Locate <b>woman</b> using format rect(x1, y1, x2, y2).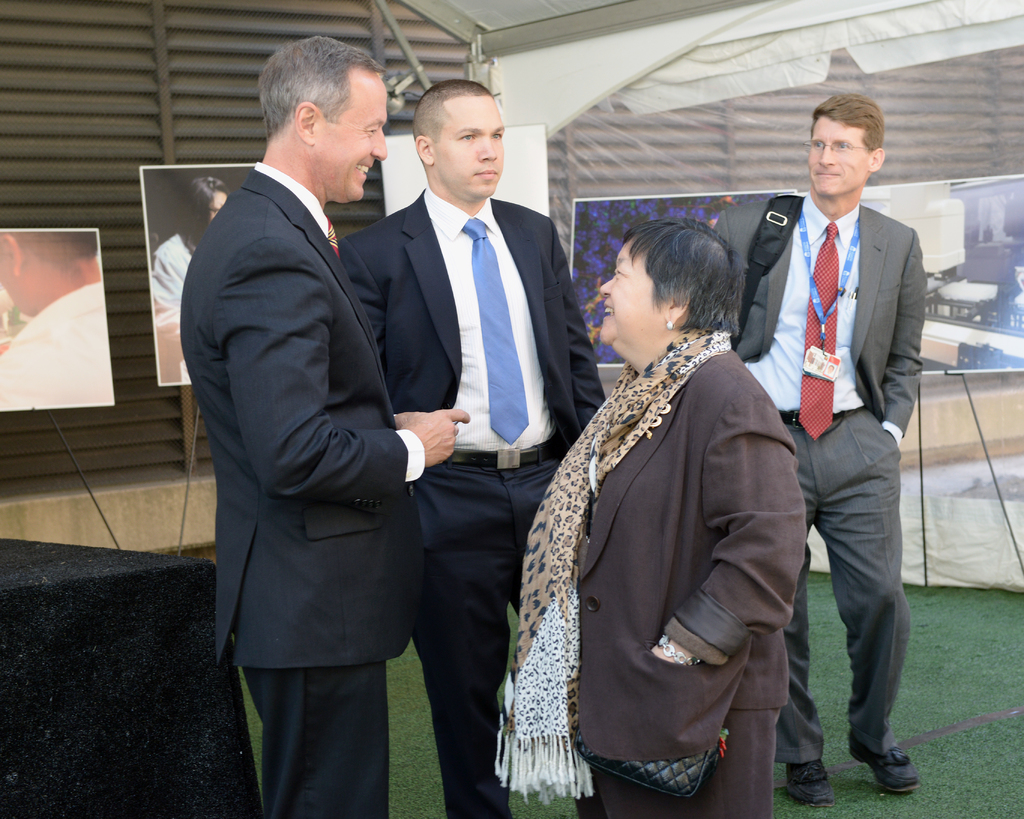
rect(502, 193, 812, 818).
